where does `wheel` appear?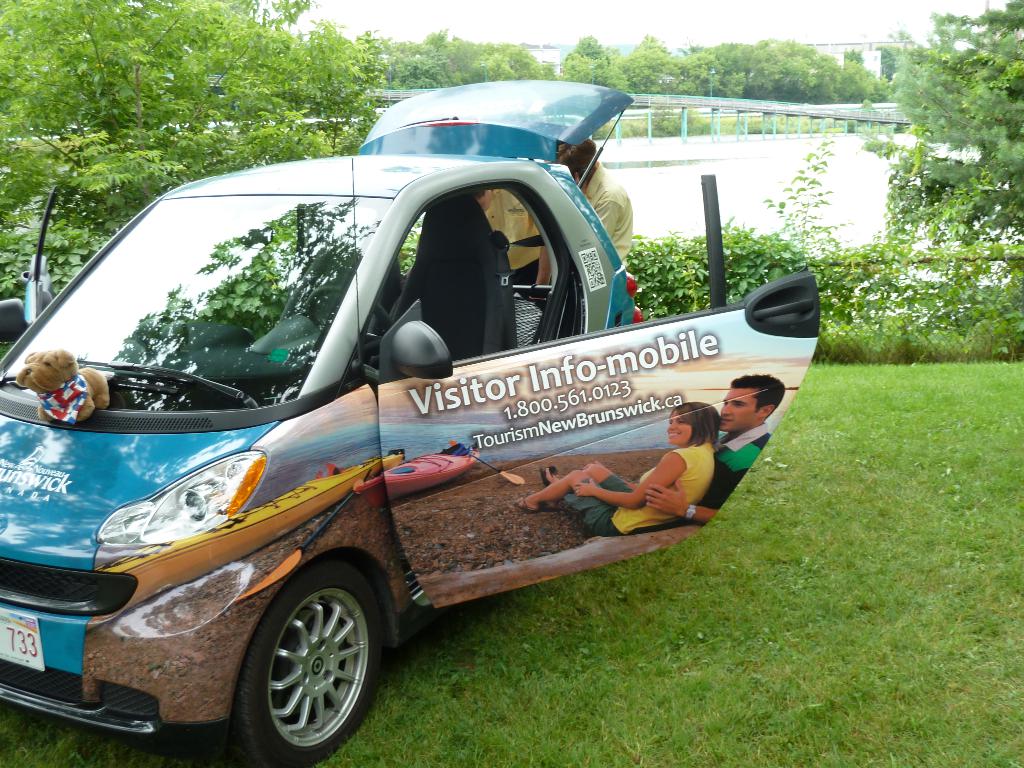
Appears at region(212, 549, 381, 767).
